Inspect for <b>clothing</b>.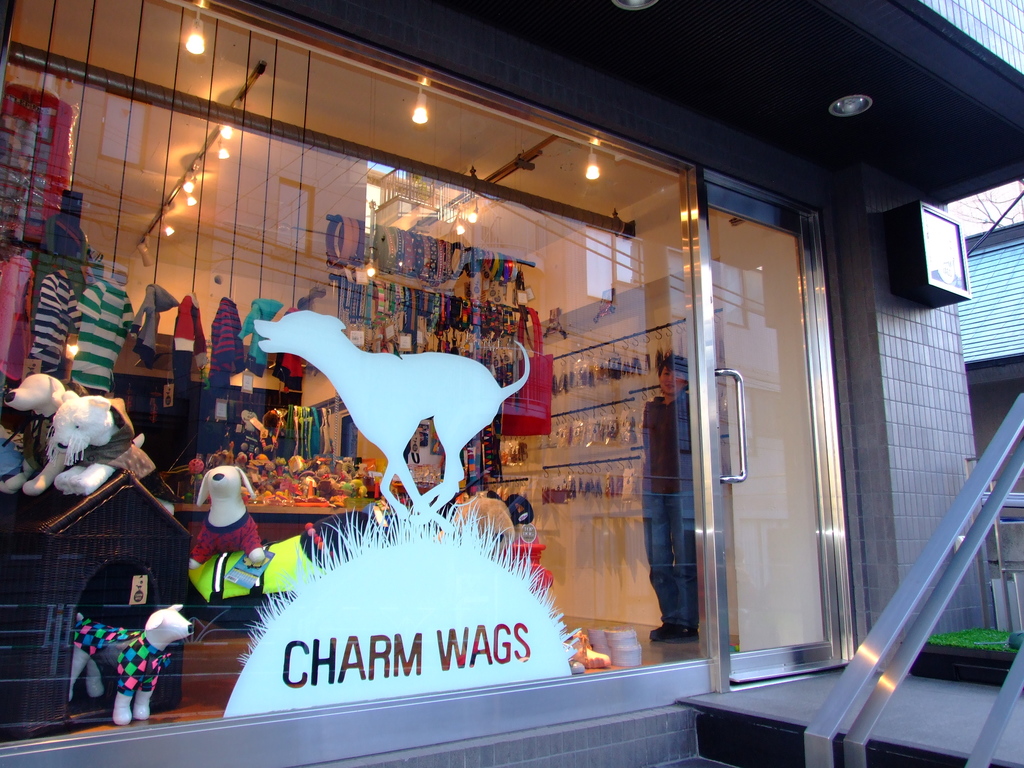
Inspection: [left=4, top=253, right=30, bottom=373].
